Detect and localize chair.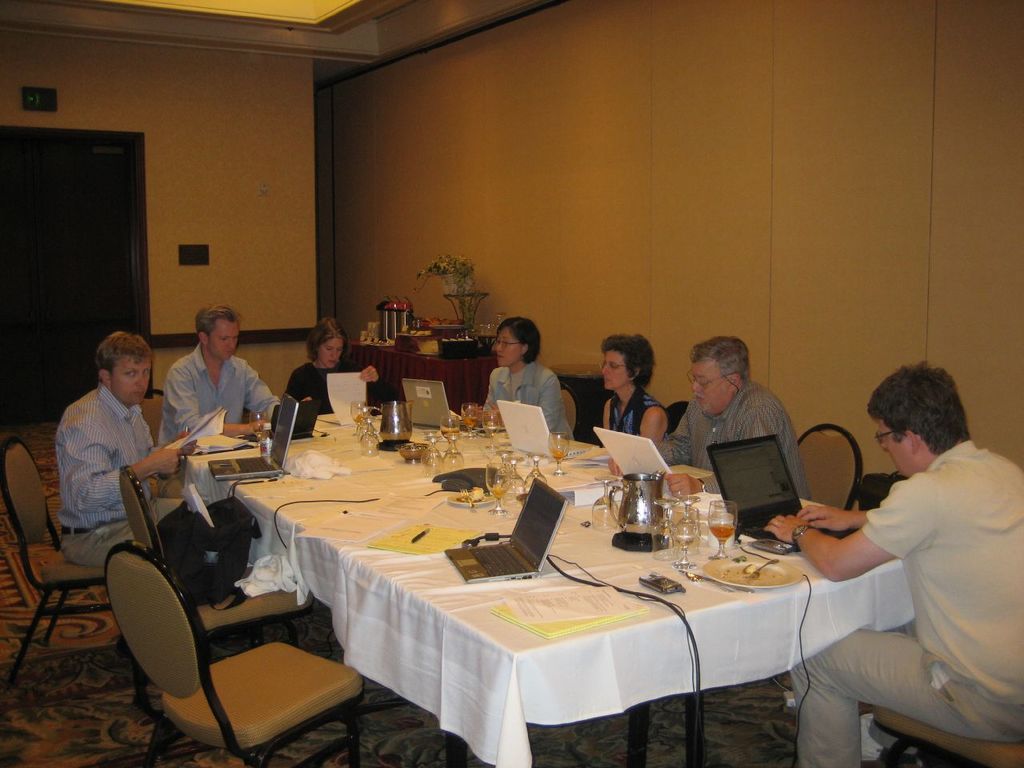
Localized at bbox(877, 714, 1023, 767).
